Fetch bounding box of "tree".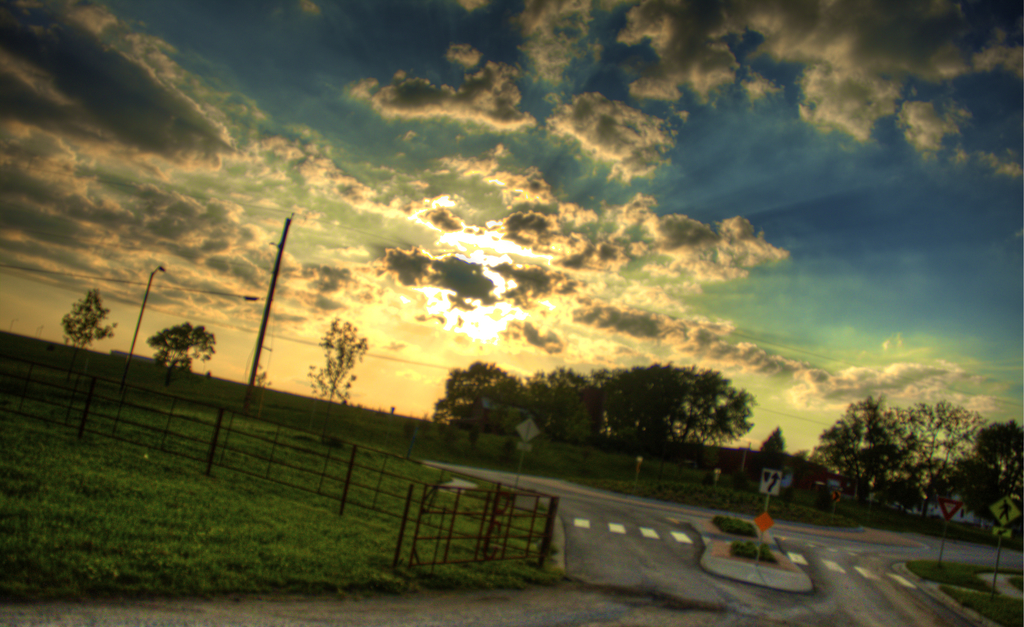
Bbox: select_region(150, 322, 218, 383).
